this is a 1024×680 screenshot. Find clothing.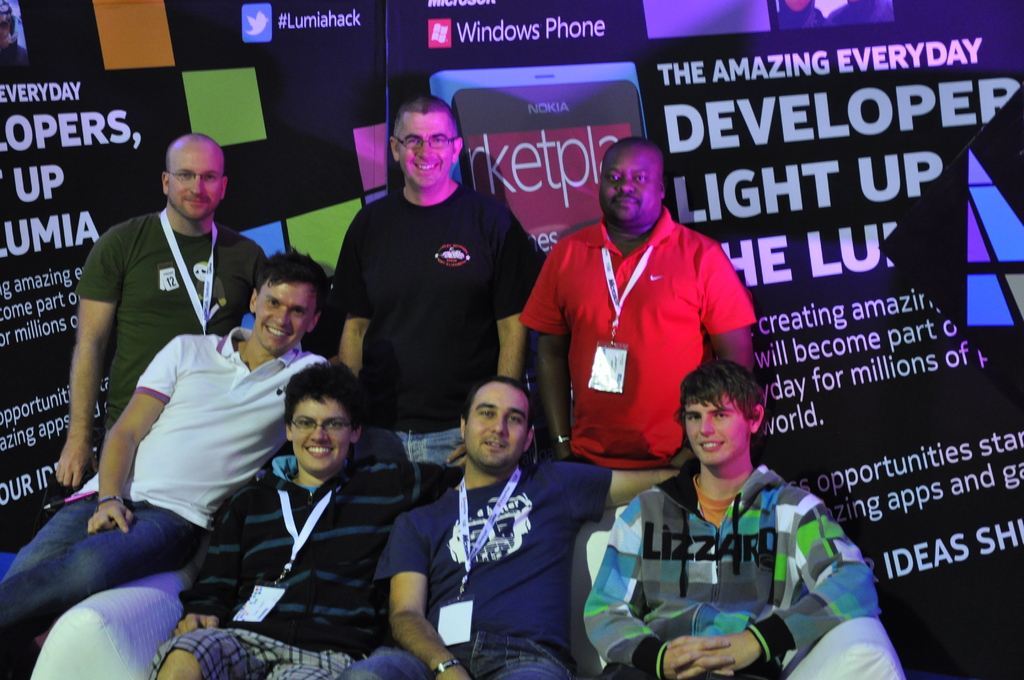
Bounding box: Rect(333, 185, 547, 529).
